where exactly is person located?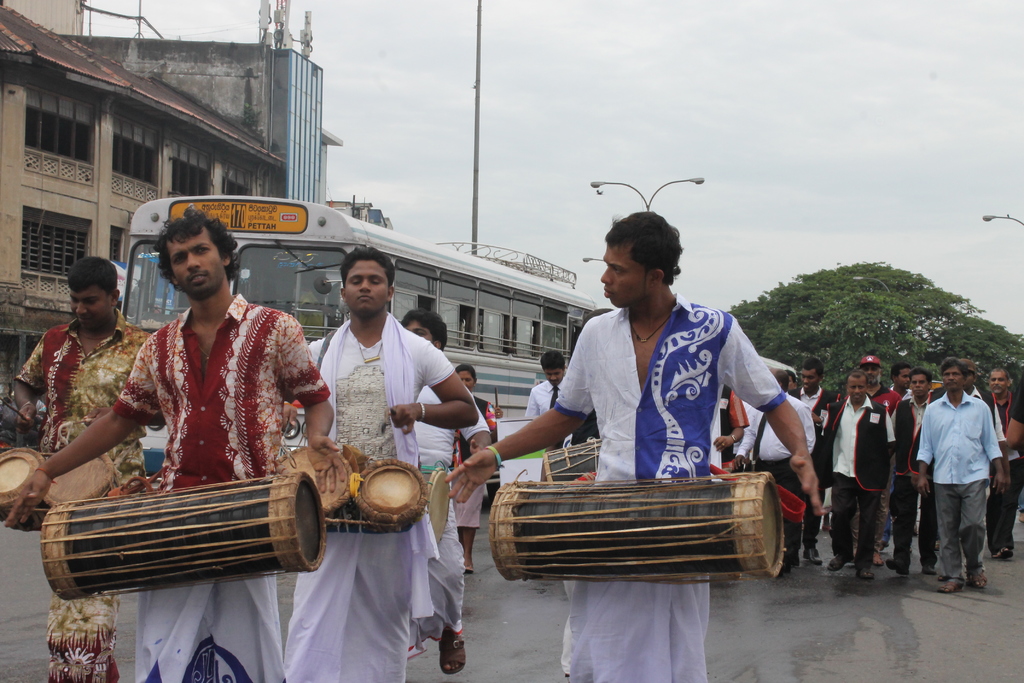
Its bounding box is x1=443 y1=209 x2=825 y2=682.
